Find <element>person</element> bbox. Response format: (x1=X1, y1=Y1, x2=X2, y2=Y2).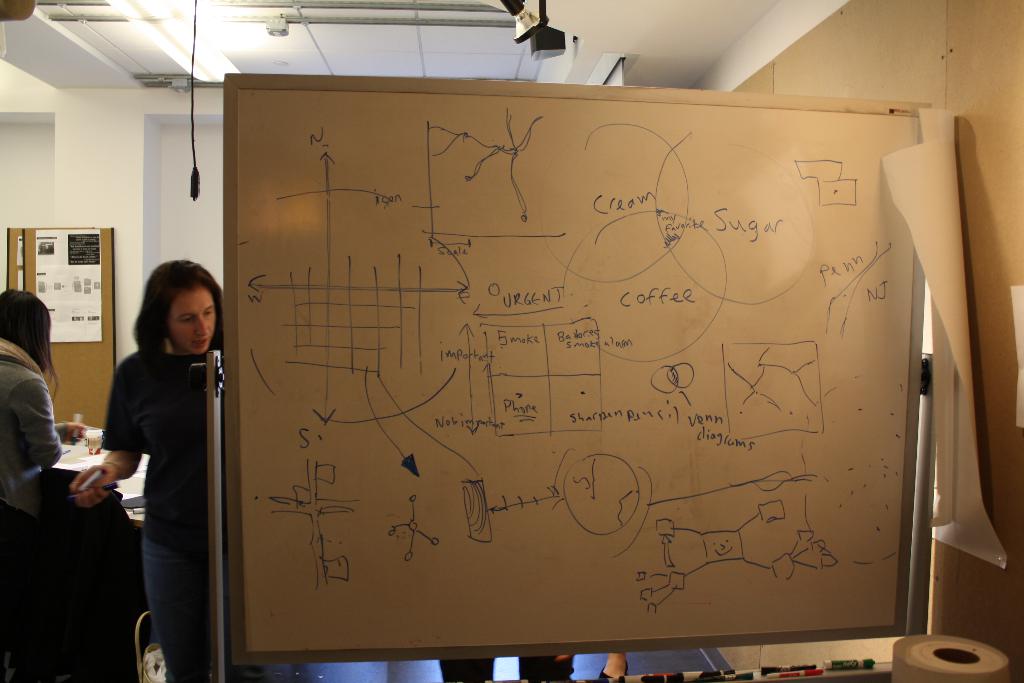
(x1=544, y1=641, x2=628, y2=682).
